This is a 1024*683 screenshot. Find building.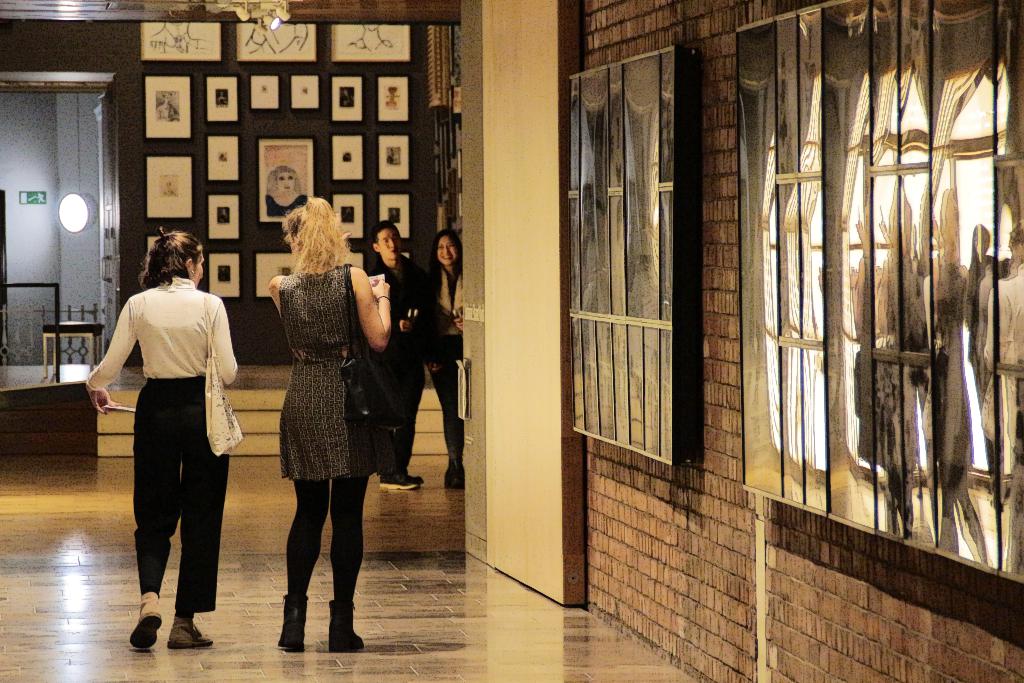
Bounding box: {"left": 0, "top": 0, "right": 1023, "bottom": 682}.
